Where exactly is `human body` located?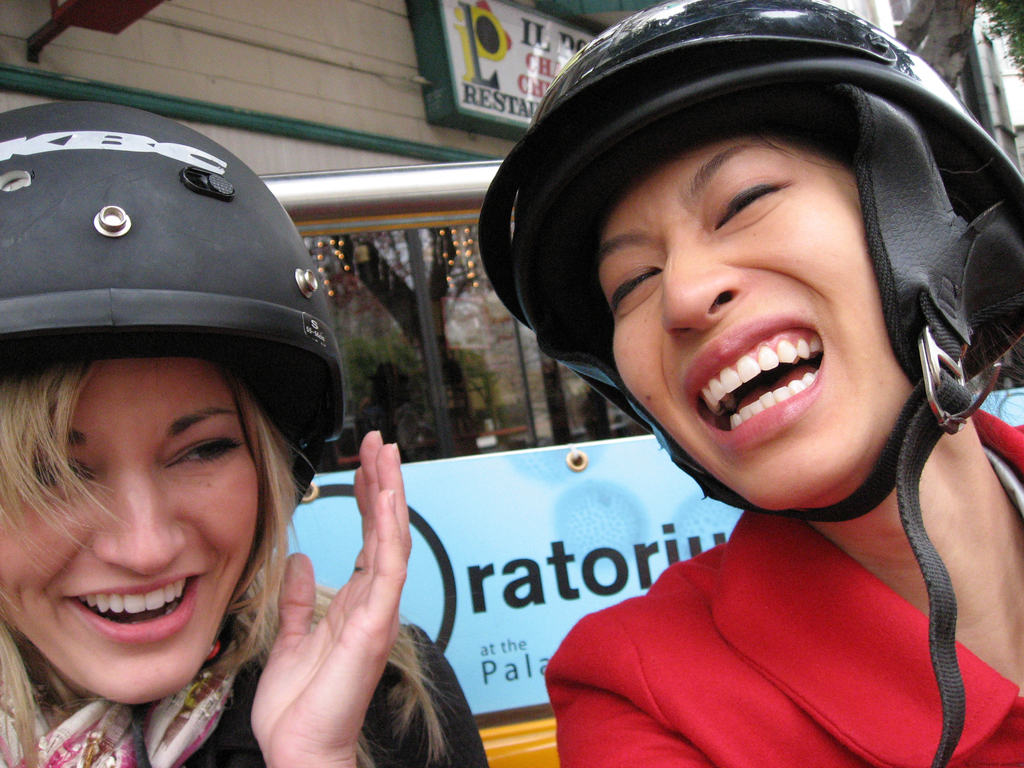
Its bounding box is x1=0 y1=161 x2=395 y2=767.
